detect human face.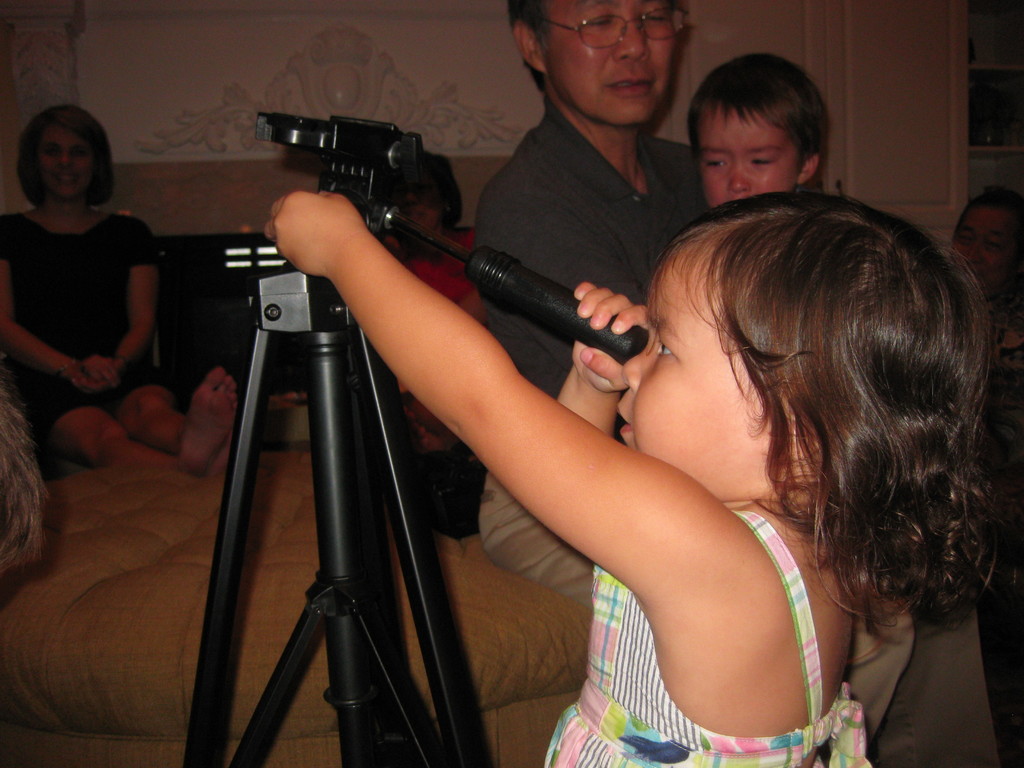
Detected at region(616, 246, 764, 500).
